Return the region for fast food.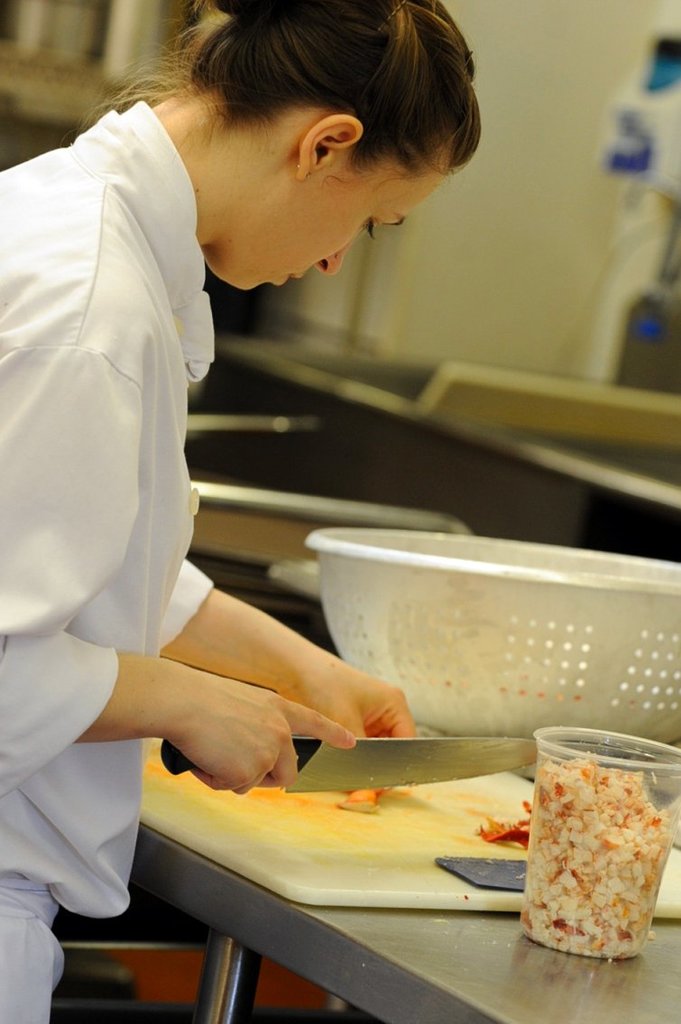
(514, 749, 666, 972).
